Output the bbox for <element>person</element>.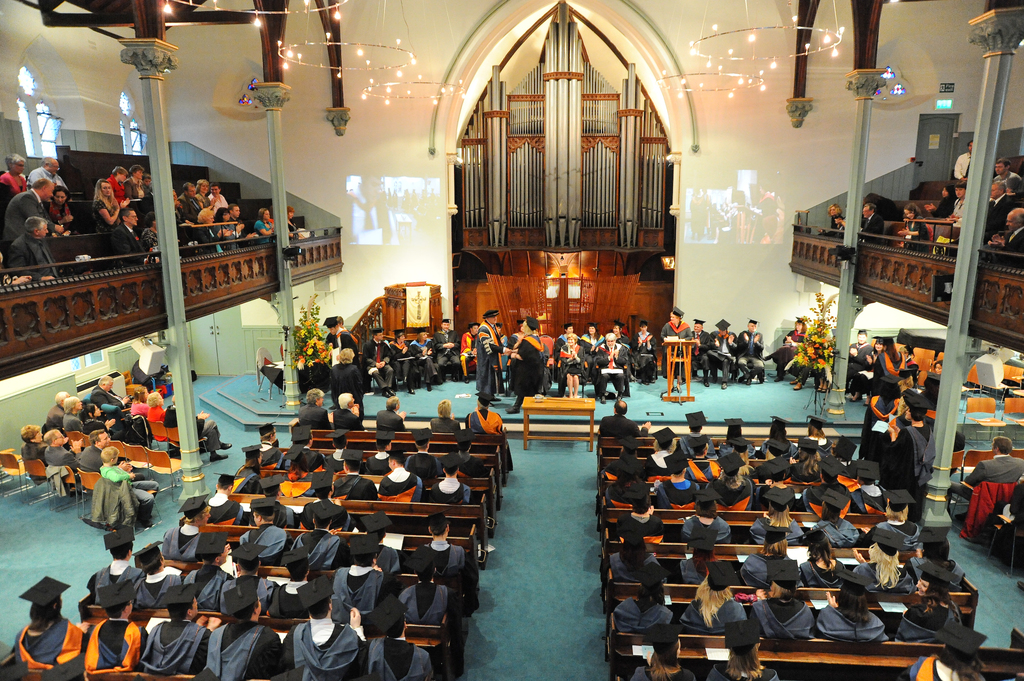
pyautogui.locateOnScreen(140, 211, 159, 253).
